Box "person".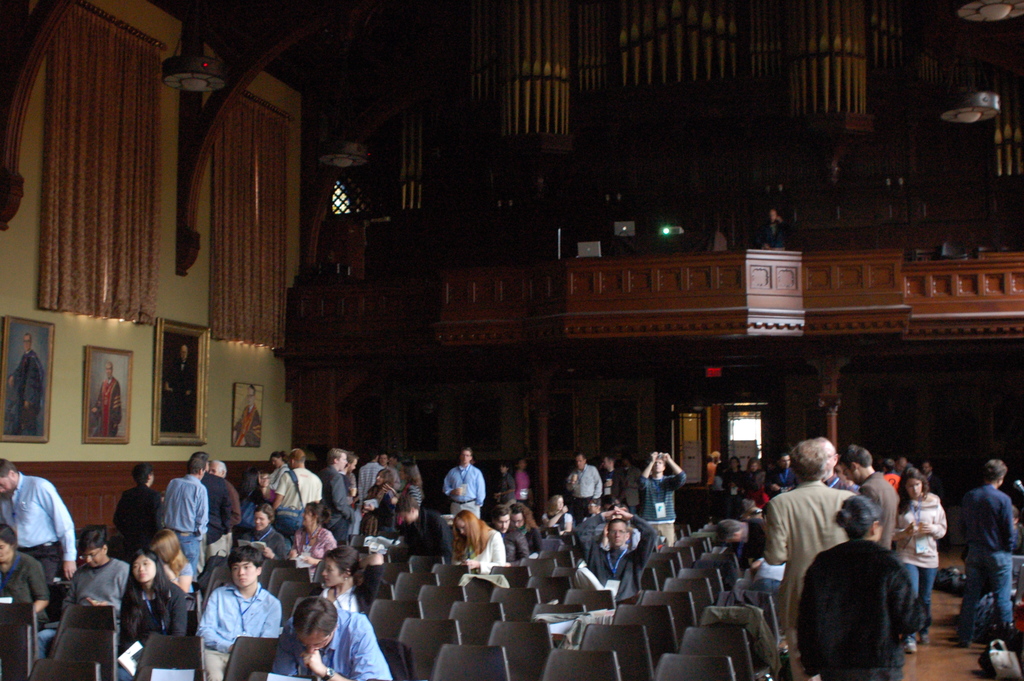
rect(961, 459, 1020, 654).
